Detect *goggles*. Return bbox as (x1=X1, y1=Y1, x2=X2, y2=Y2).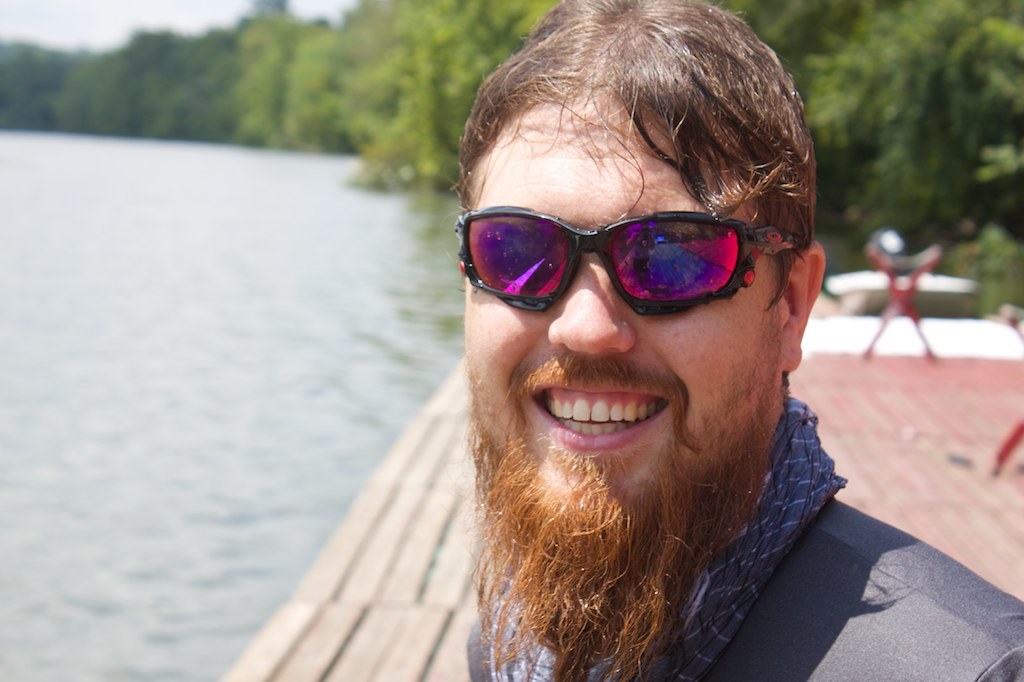
(x1=447, y1=191, x2=796, y2=320).
